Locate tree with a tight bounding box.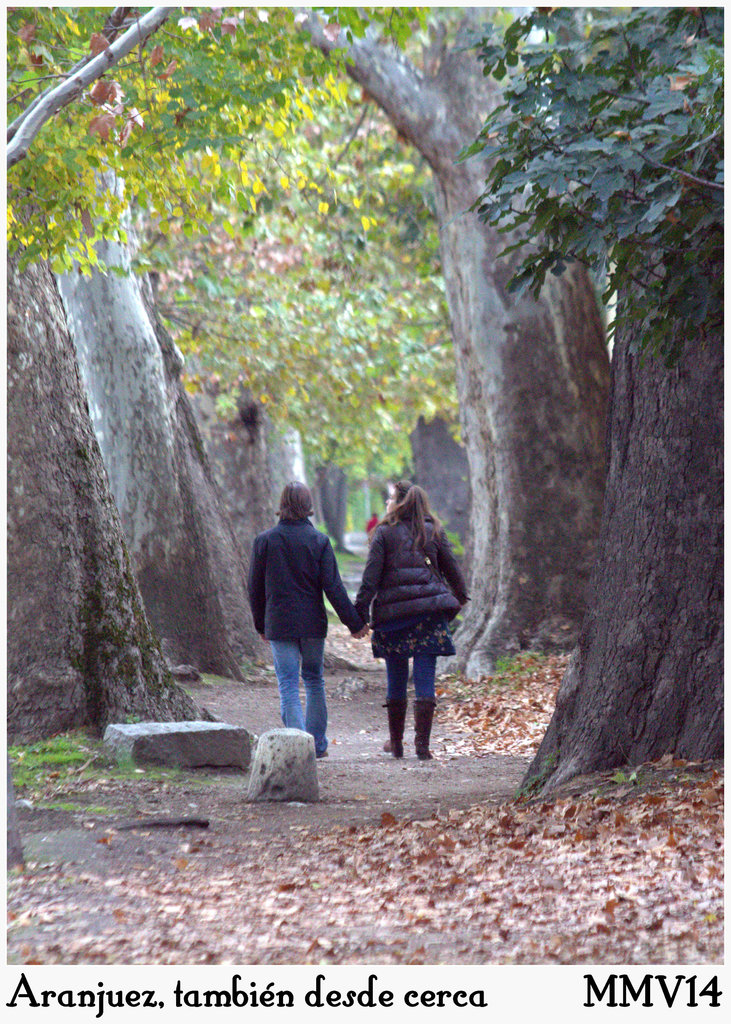
<bbox>0, 13, 723, 728</bbox>.
